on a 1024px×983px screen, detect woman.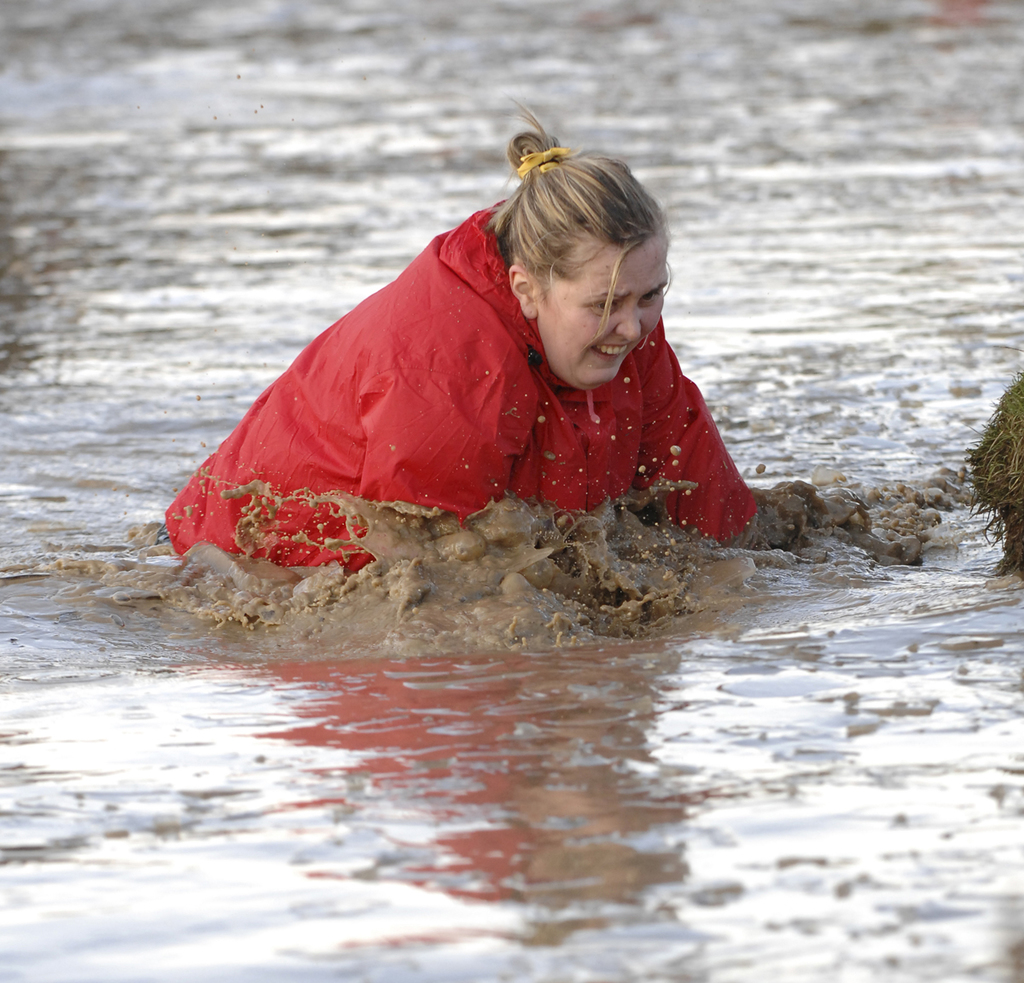
[149, 98, 767, 606].
